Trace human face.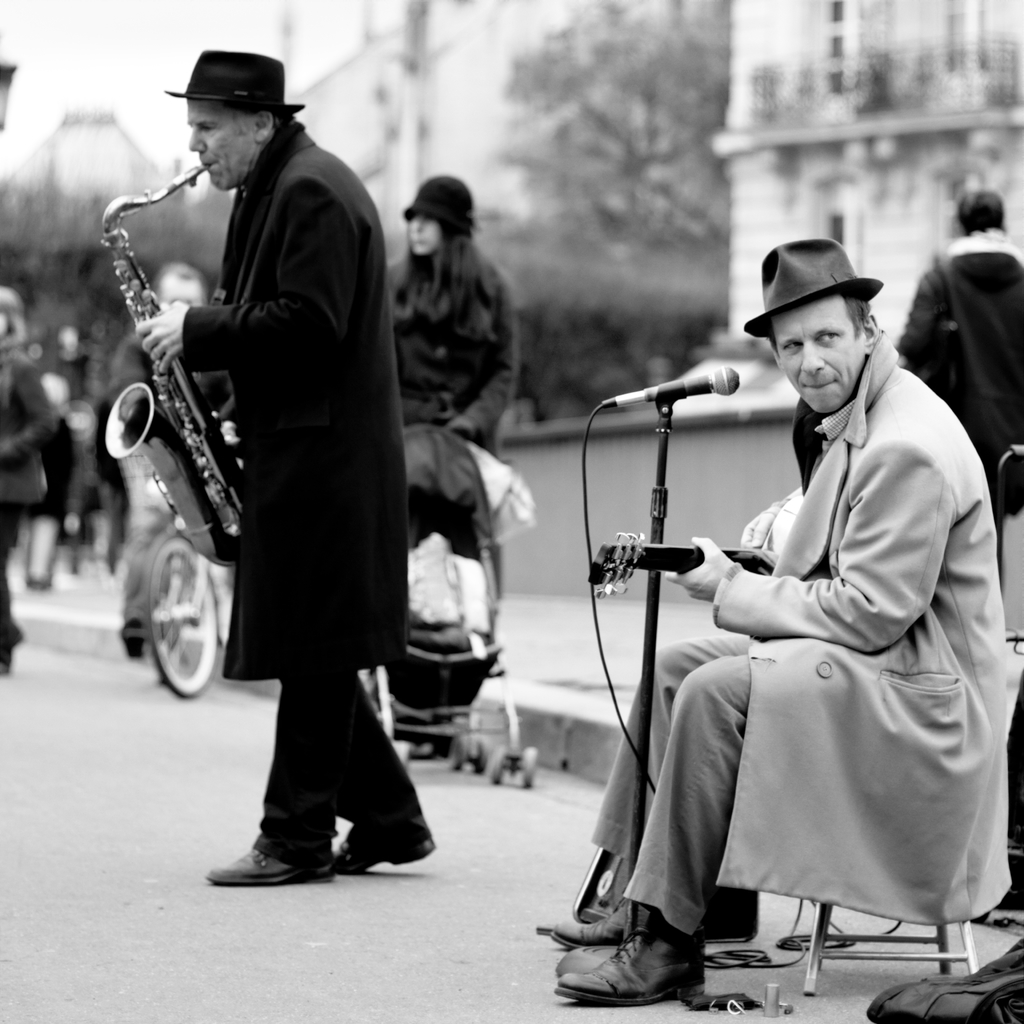
Traced to <box>769,293,866,413</box>.
